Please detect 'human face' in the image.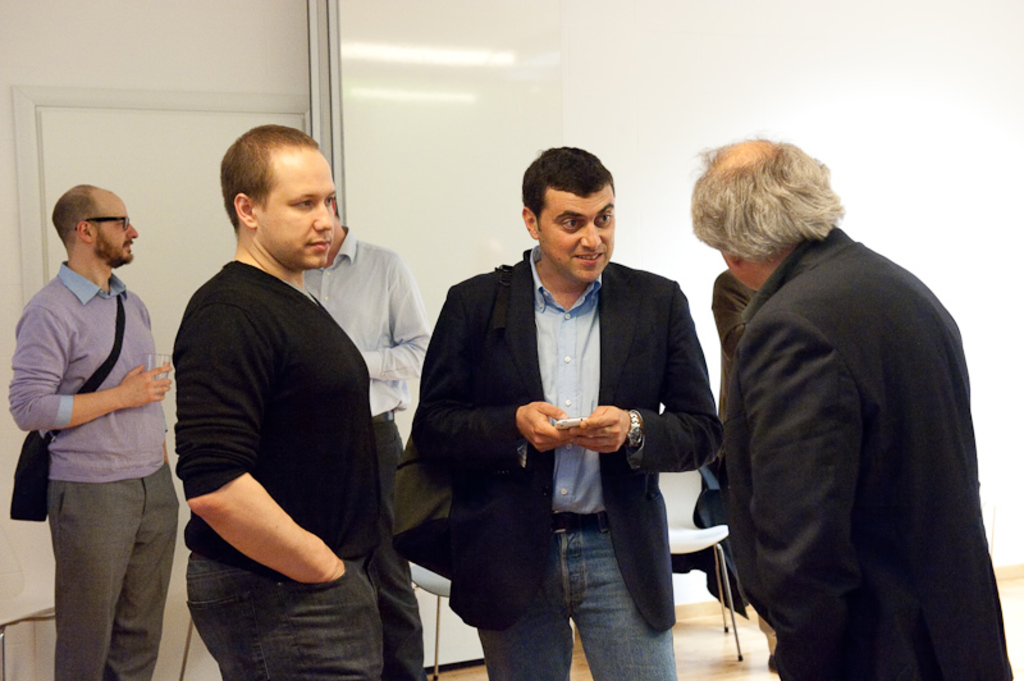
bbox(90, 186, 142, 257).
